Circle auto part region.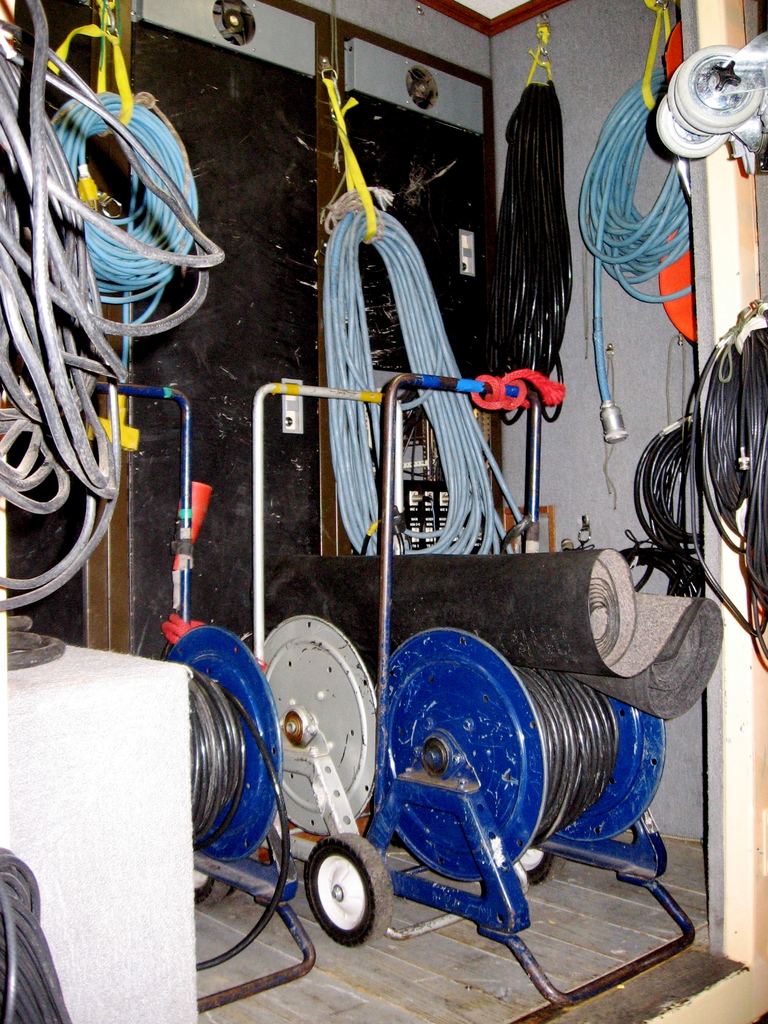
Region: bbox=(298, 830, 394, 948).
